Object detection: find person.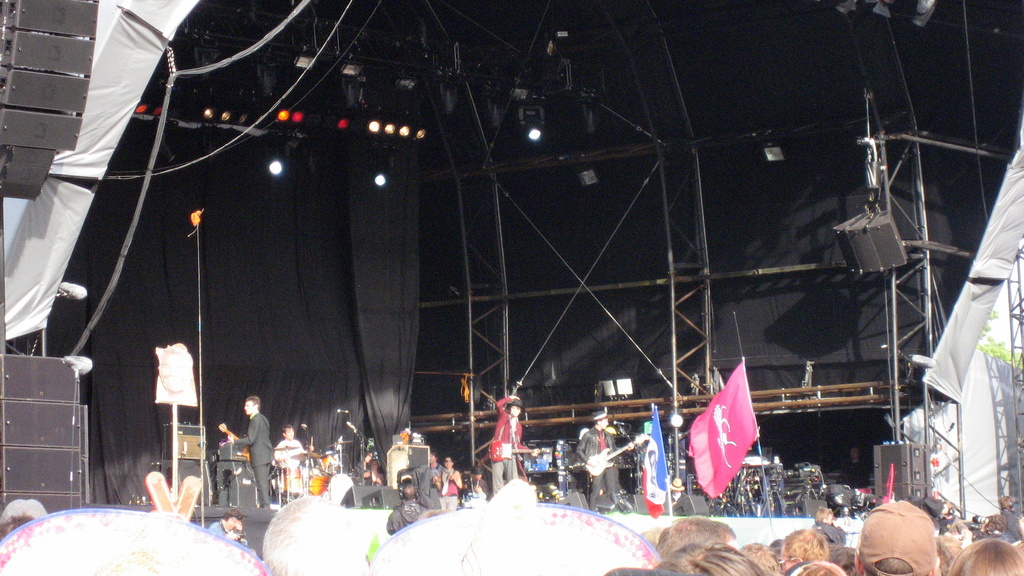
x1=272 y1=424 x2=308 y2=498.
